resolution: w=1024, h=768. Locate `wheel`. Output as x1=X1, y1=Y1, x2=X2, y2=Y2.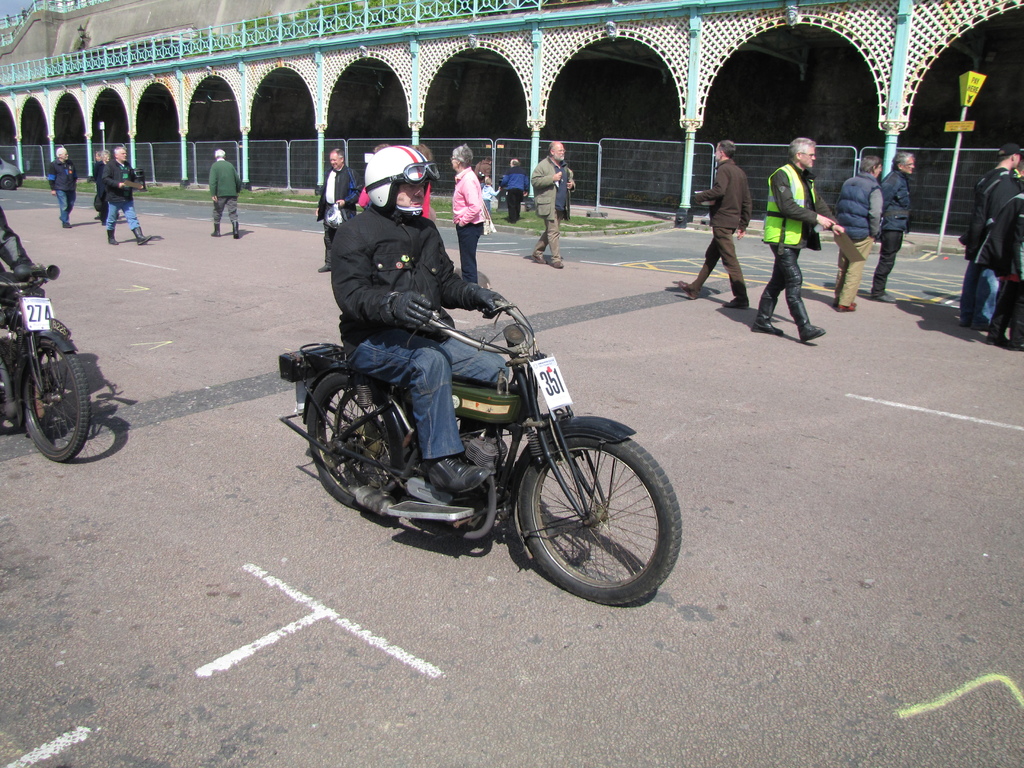
x1=0, y1=360, x2=14, y2=428.
